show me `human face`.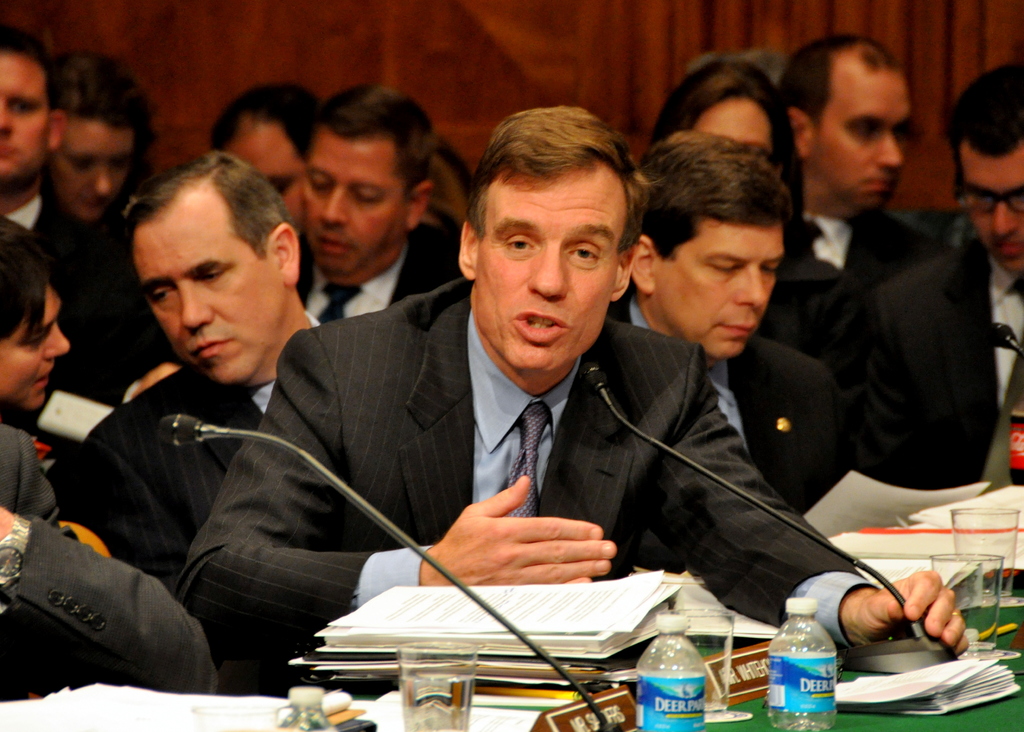
`human face` is here: locate(668, 224, 776, 359).
